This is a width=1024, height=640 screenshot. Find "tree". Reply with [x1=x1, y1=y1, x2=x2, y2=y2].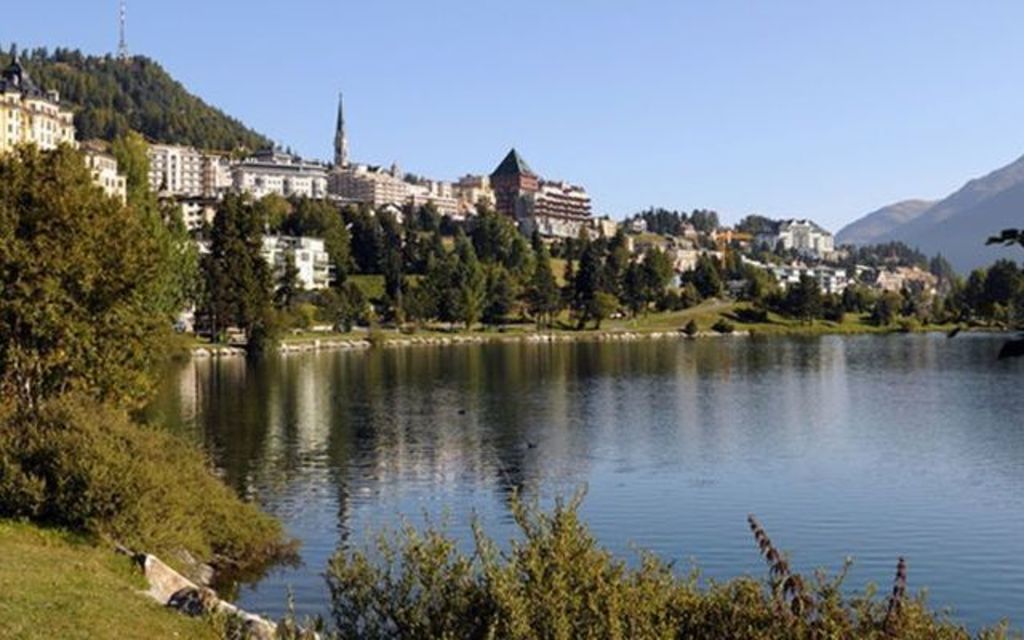
[x1=782, y1=274, x2=821, y2=326].
